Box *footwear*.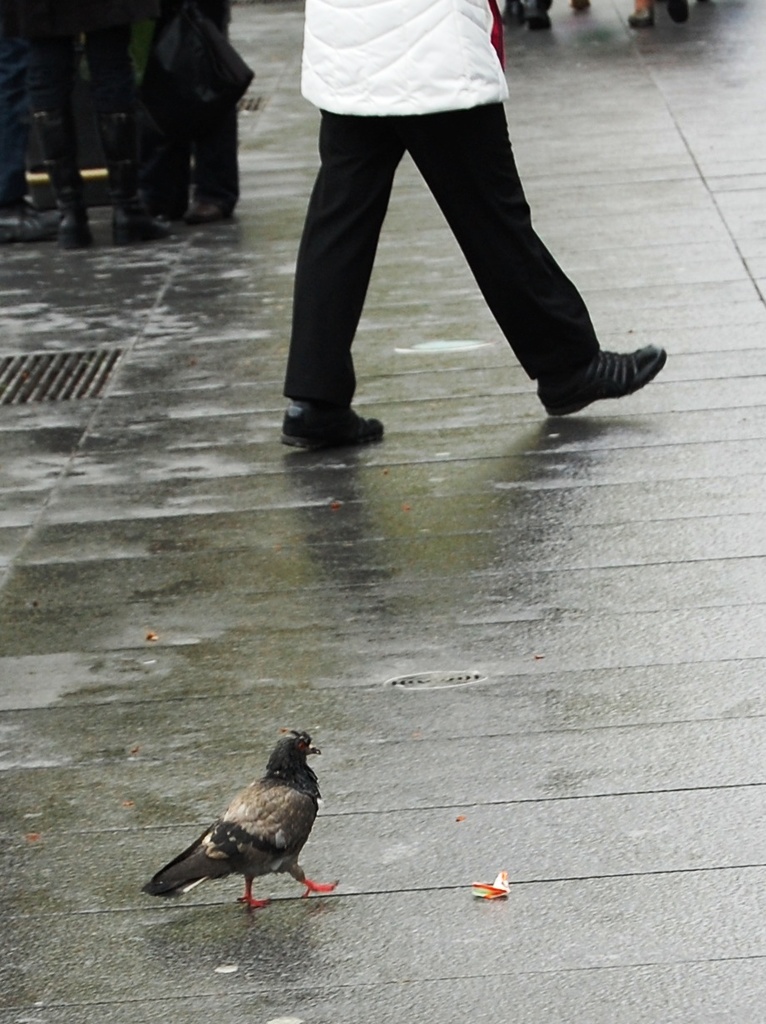
(x1=0, y1=204, x2=54, y2=243).
